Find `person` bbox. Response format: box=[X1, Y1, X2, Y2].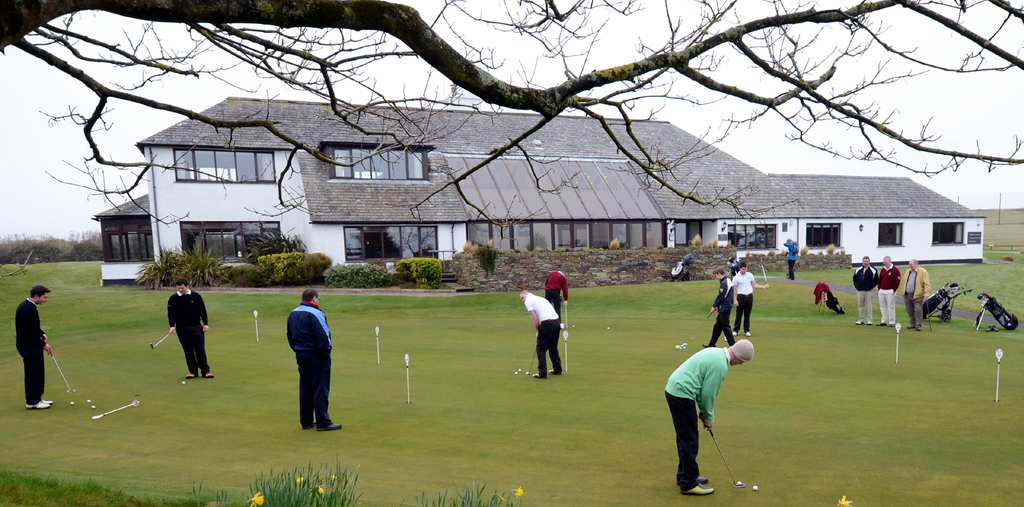
box=[519, 288, 564, 380].
